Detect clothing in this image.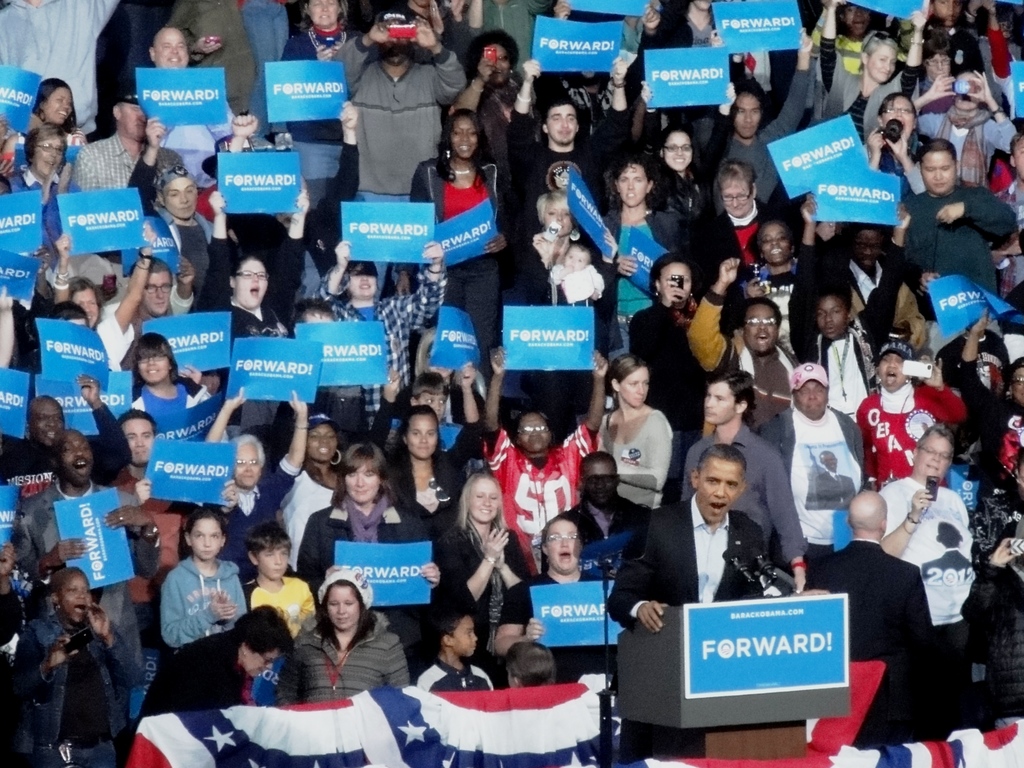
Detection: 131 632 256 728.
